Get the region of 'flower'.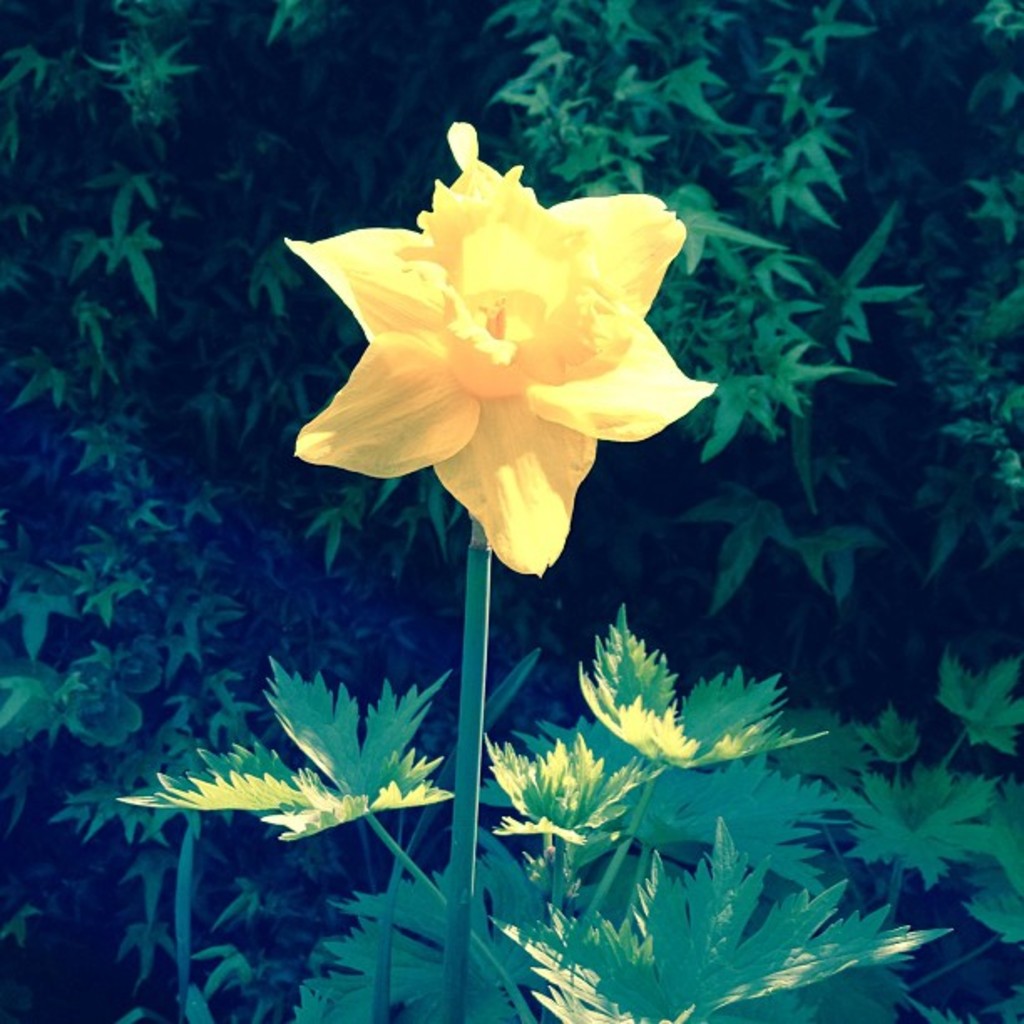
x1=274 y1=119 x2=718 y2=589.
